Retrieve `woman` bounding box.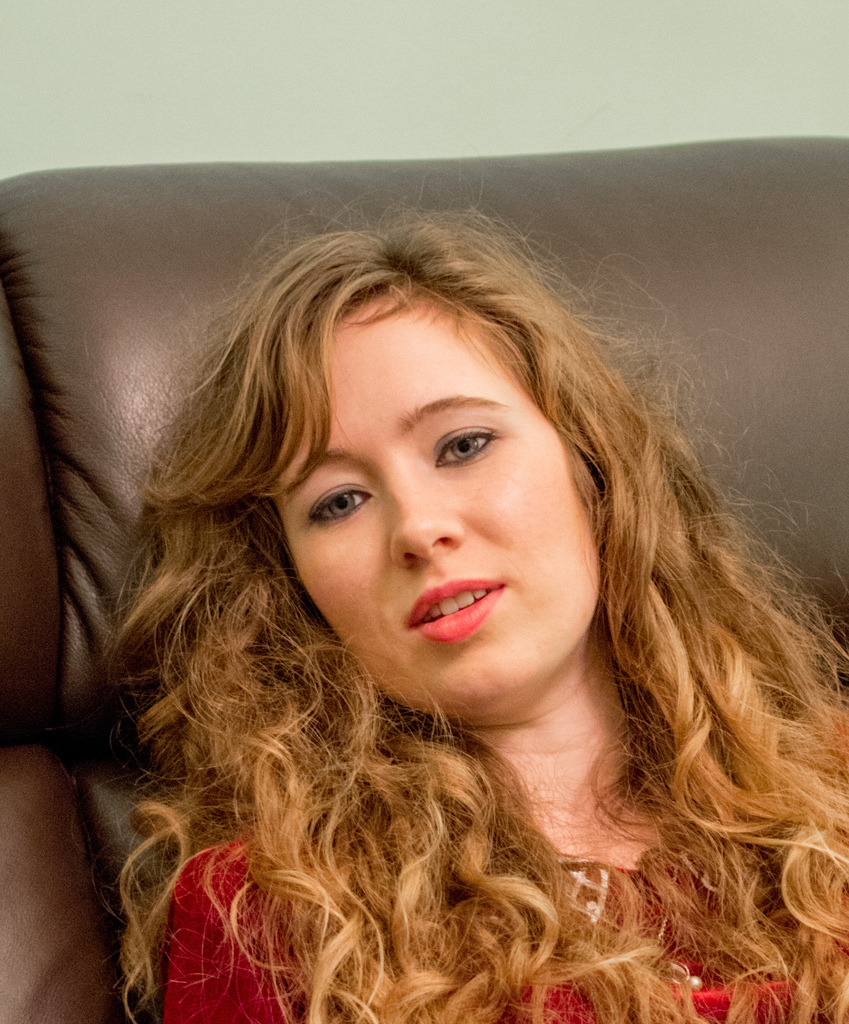
Bounding box: [left=41, top=177, right=848, bottom=1010].
